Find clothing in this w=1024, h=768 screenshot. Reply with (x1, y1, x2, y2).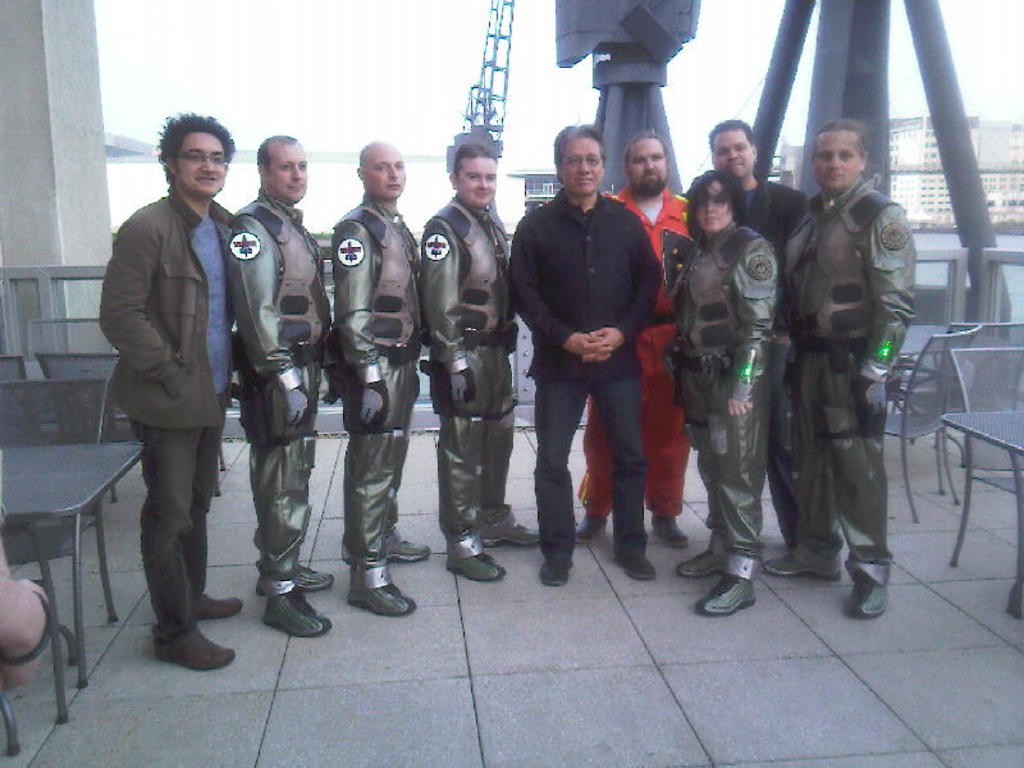
(662, 215, 774, 584).
